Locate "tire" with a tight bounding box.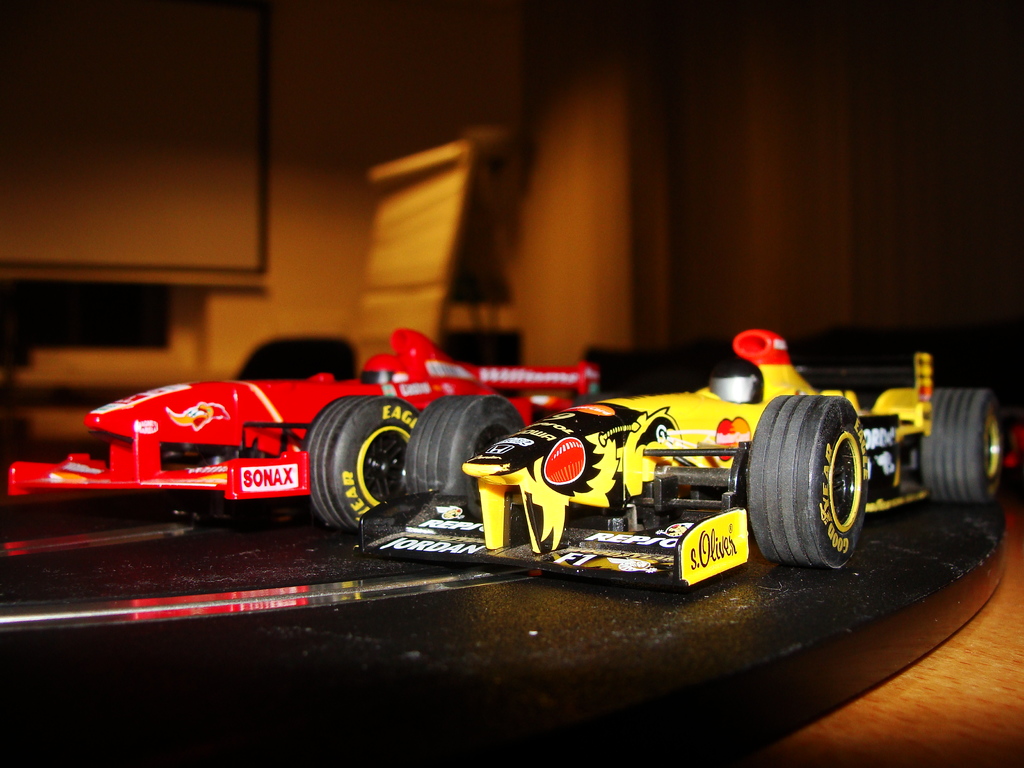
(left=406, top=395, right=524, bottom=522).
